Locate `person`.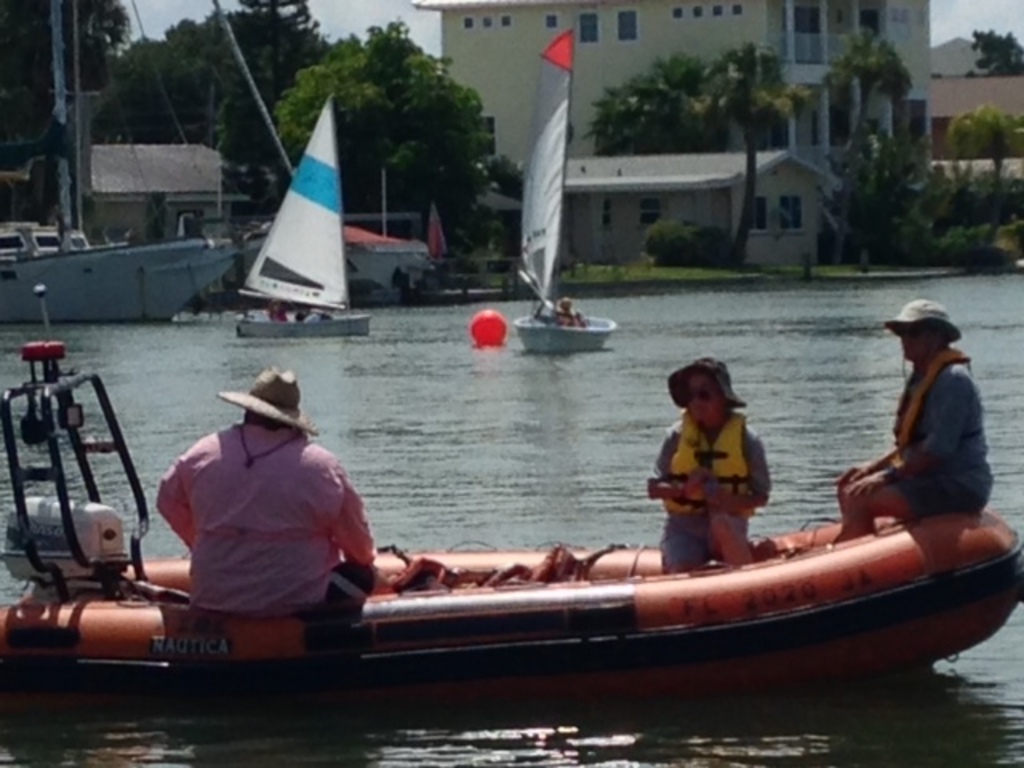
Bounding box: left=653, top=352, right=781, bottom=571.
